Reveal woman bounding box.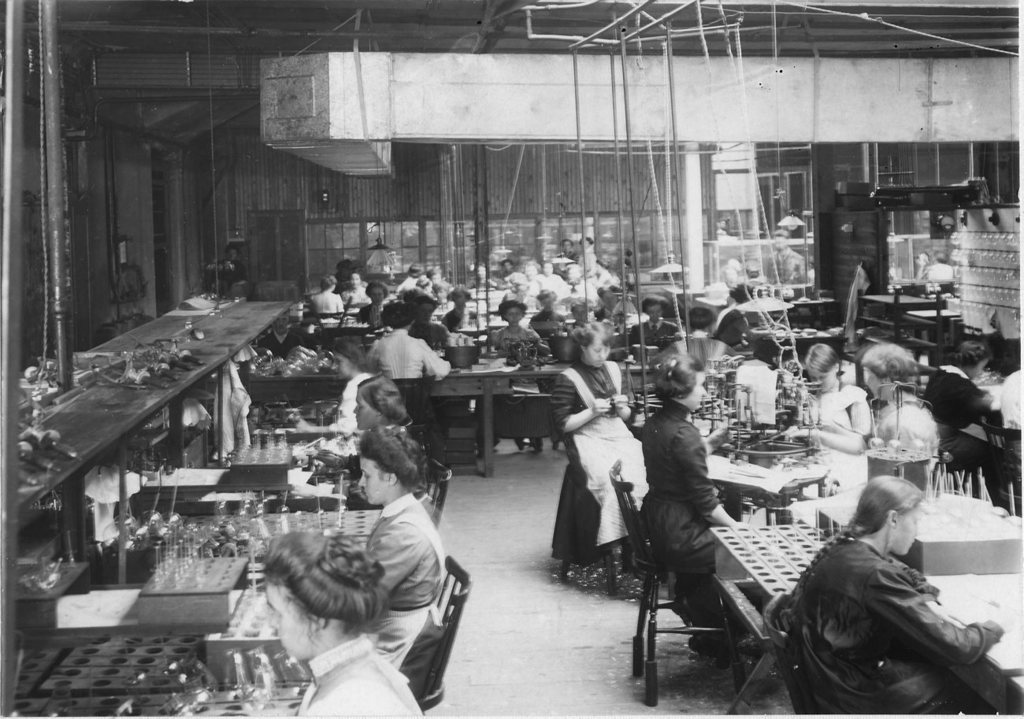
Revealed: rect(360, 441, 451, 694).
